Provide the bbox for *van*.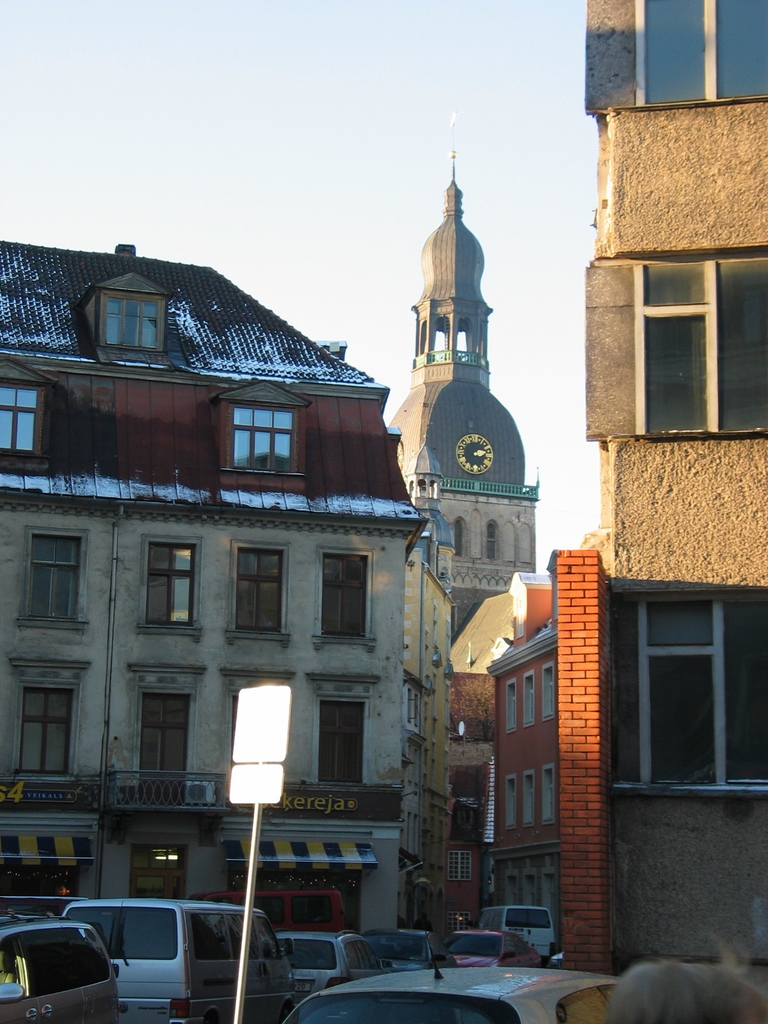
{"x1": 479, "y1": 905, "x2": 560, "y2": 966}.
